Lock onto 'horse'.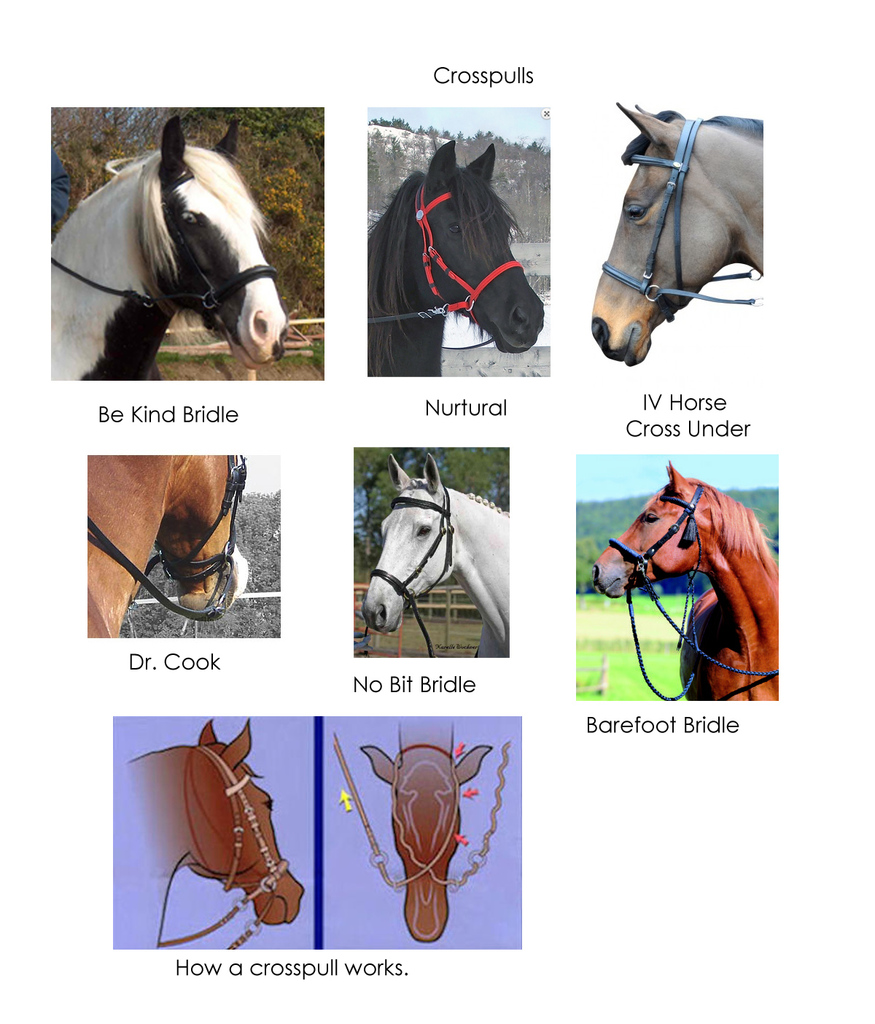
Locked: (82, 451, 247, 635).
